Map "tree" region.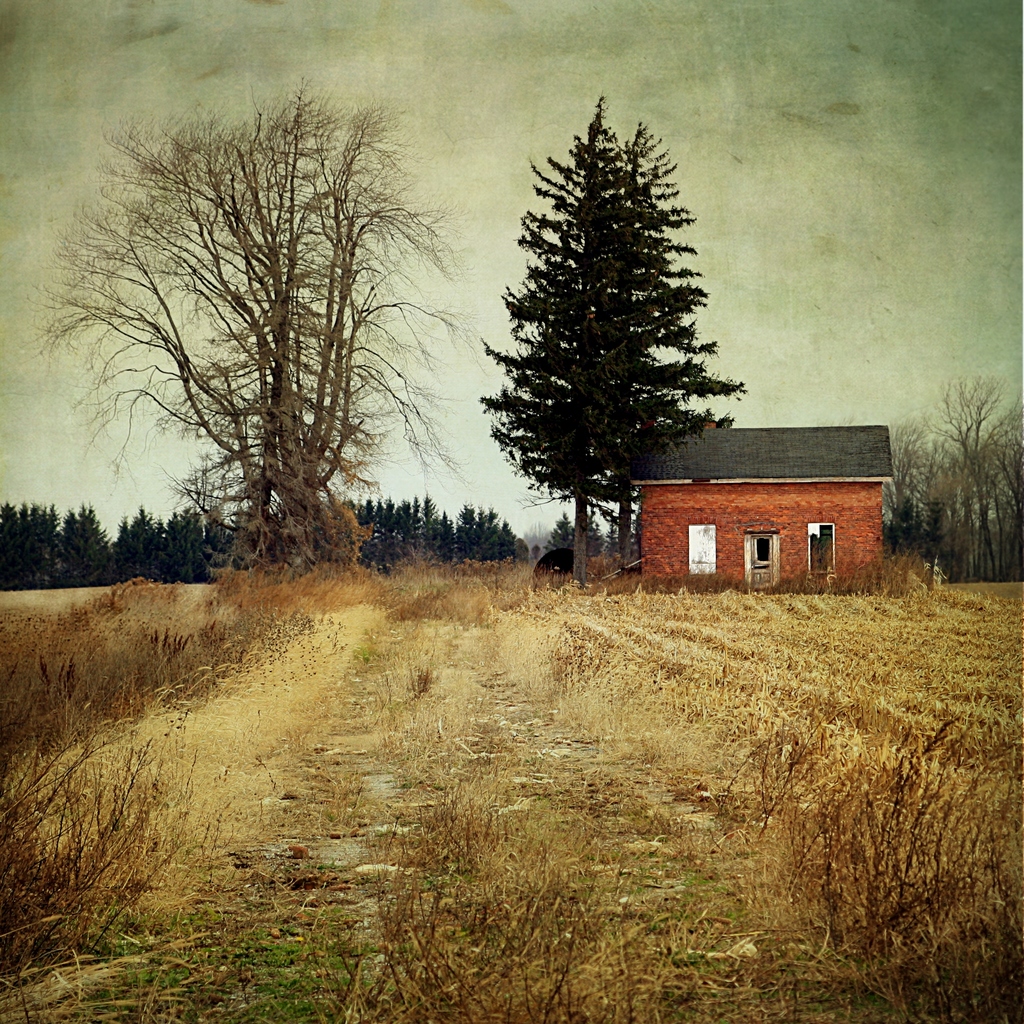
Mapped to bbox=[881, 366, 1023, 588].
